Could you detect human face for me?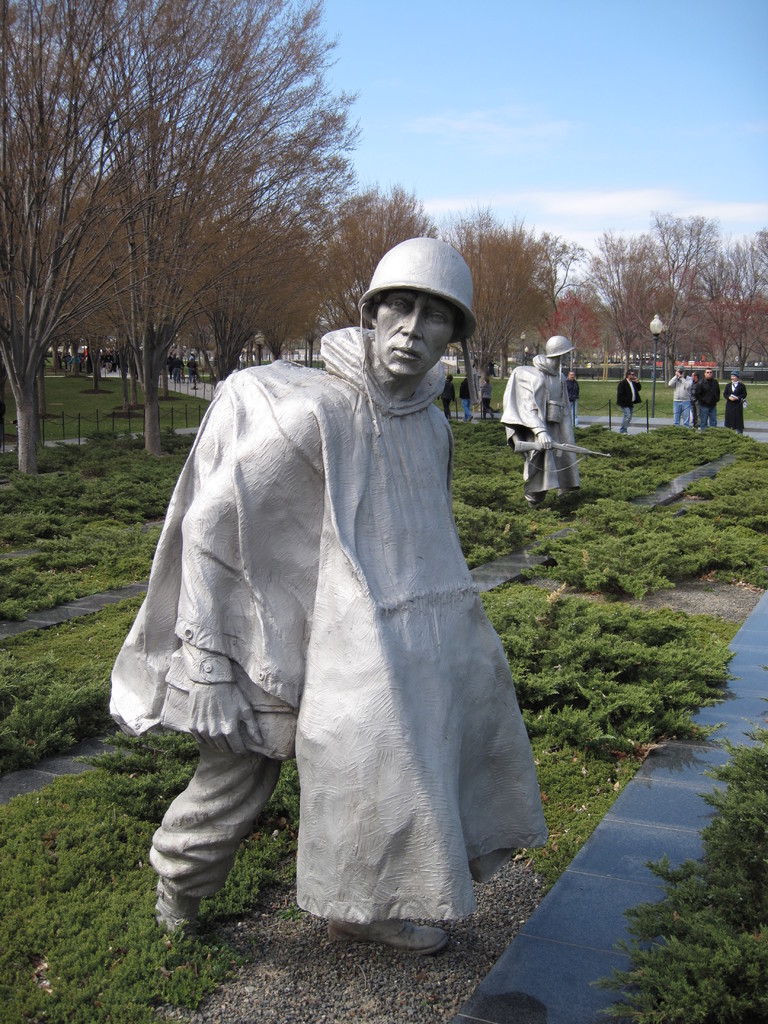
Detection result: (375, 290, 451, 374).
